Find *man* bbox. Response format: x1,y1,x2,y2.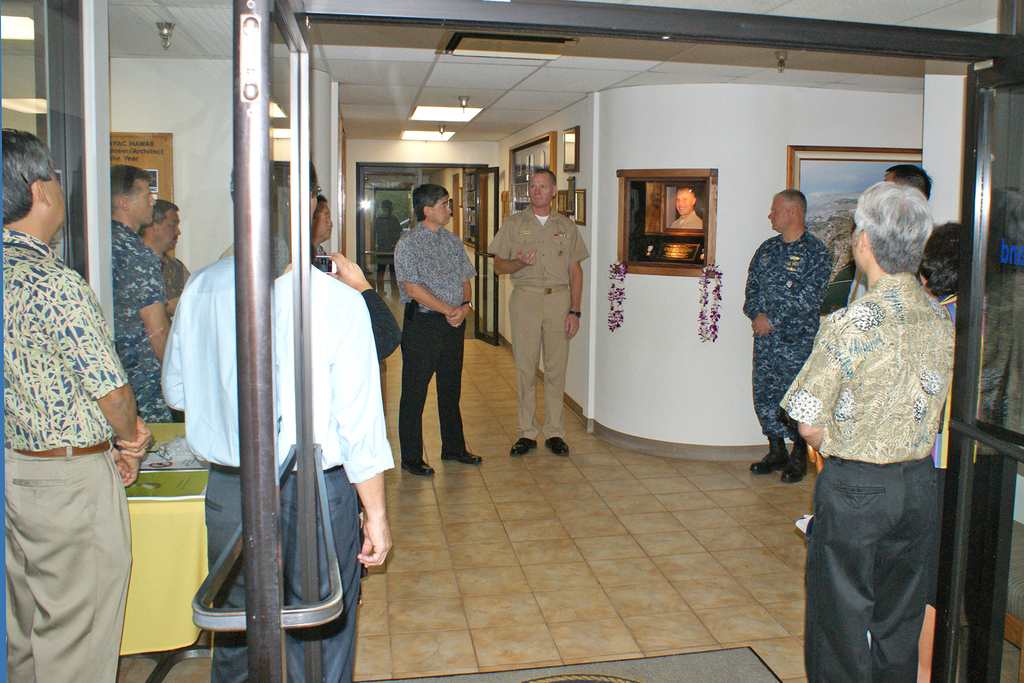
388,165,498,467.
